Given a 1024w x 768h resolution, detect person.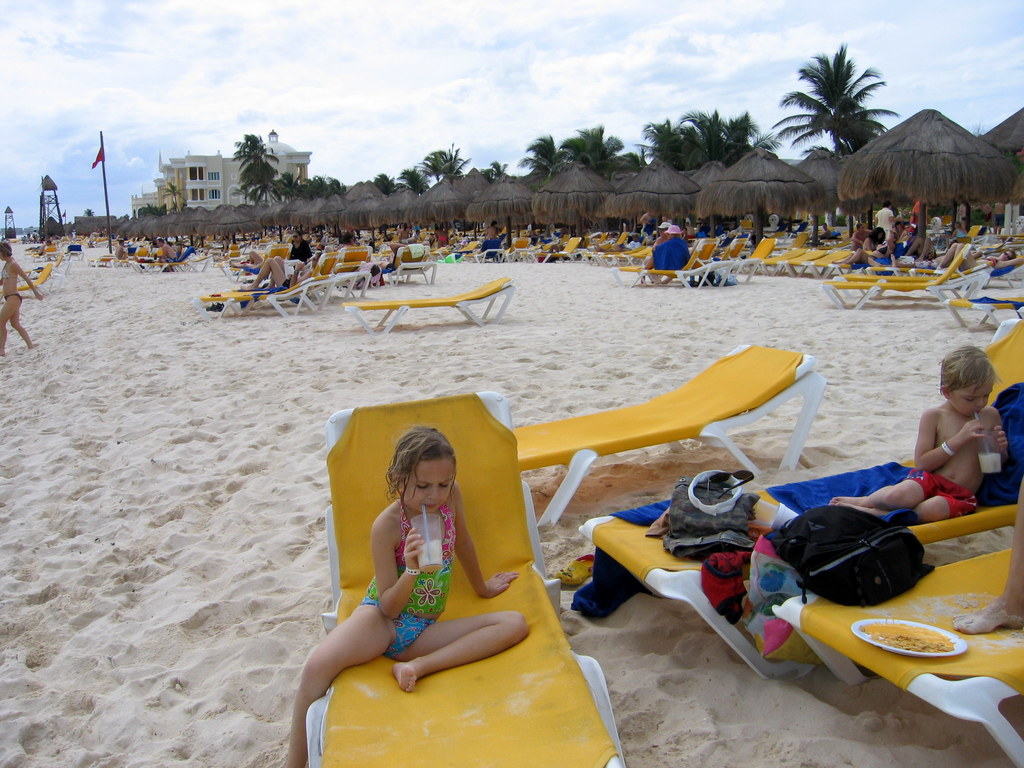
crop(830, 346, 1005, 525).
